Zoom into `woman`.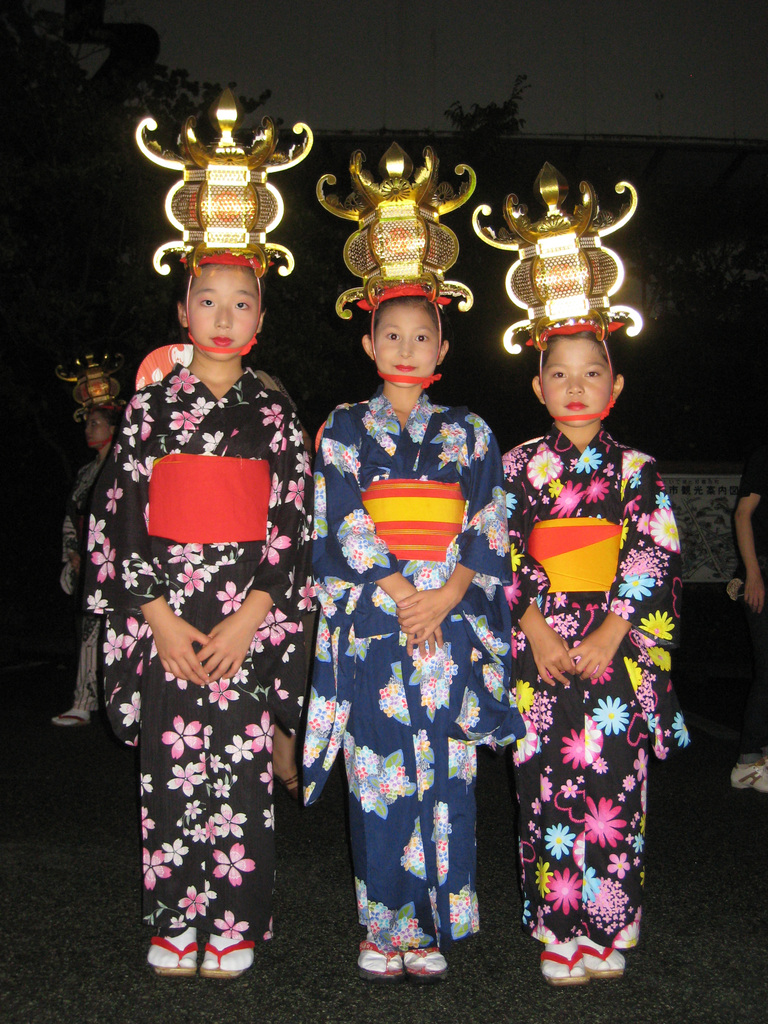
Zoom target: Rect(320, 294, 515, 970).
